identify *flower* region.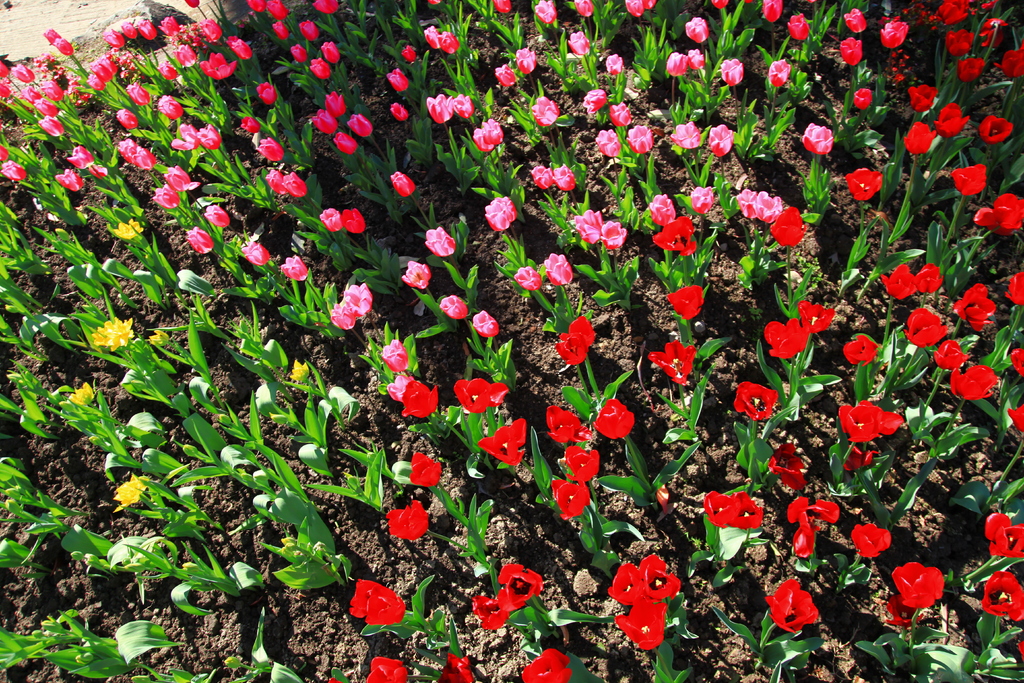
Region: <region>765, 59, 789, 88</region>.
